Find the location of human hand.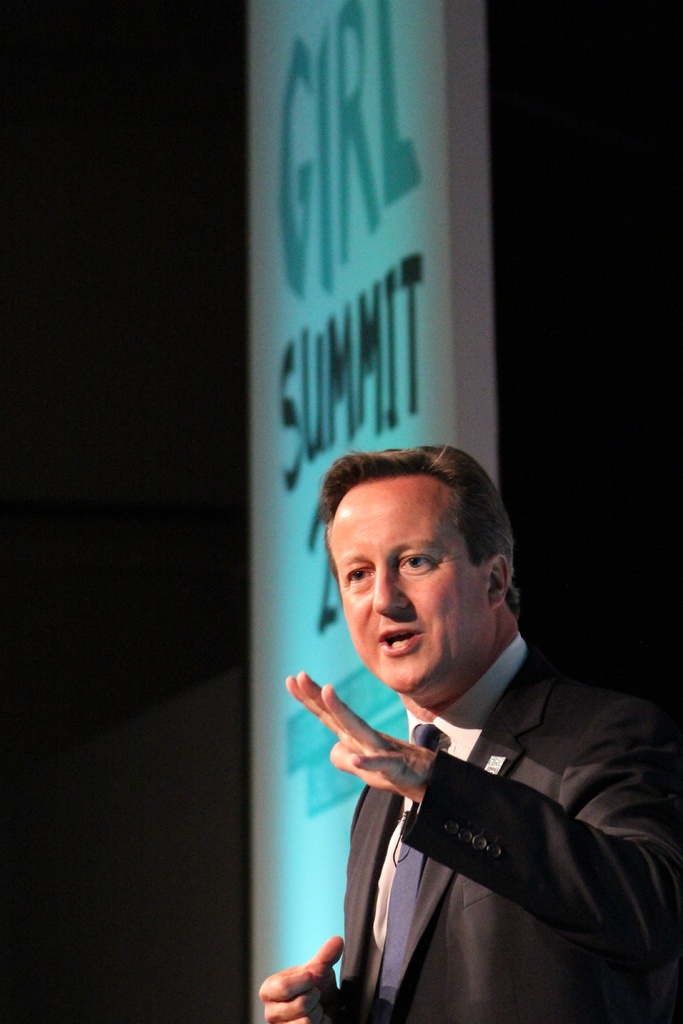
Location: locate(275, 939, 354, 1014).
